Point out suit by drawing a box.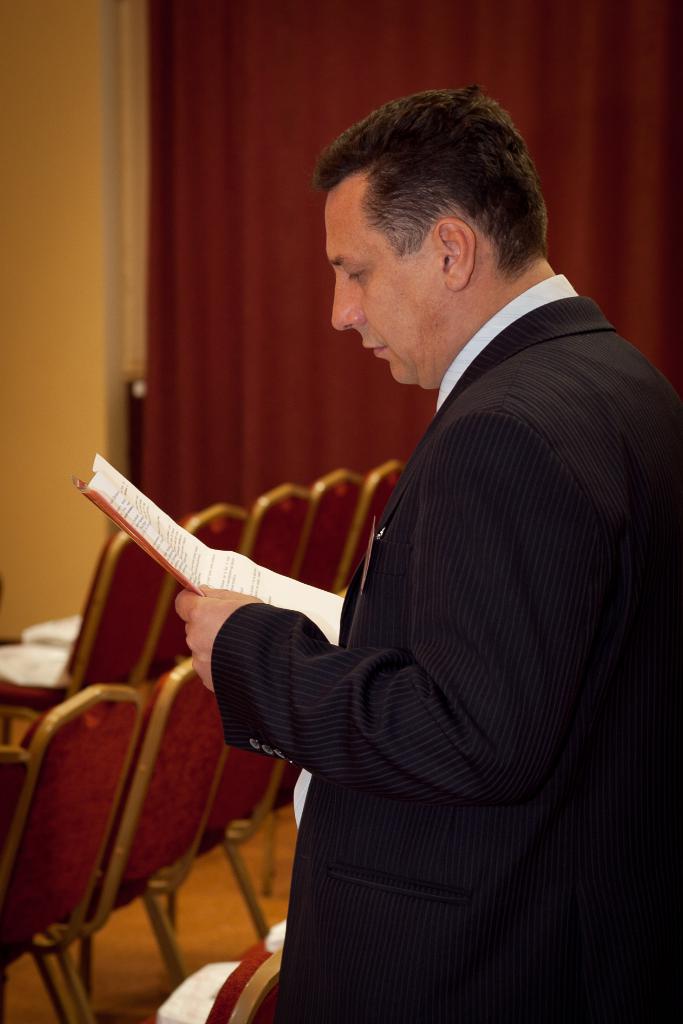
208,136,650,1007.
